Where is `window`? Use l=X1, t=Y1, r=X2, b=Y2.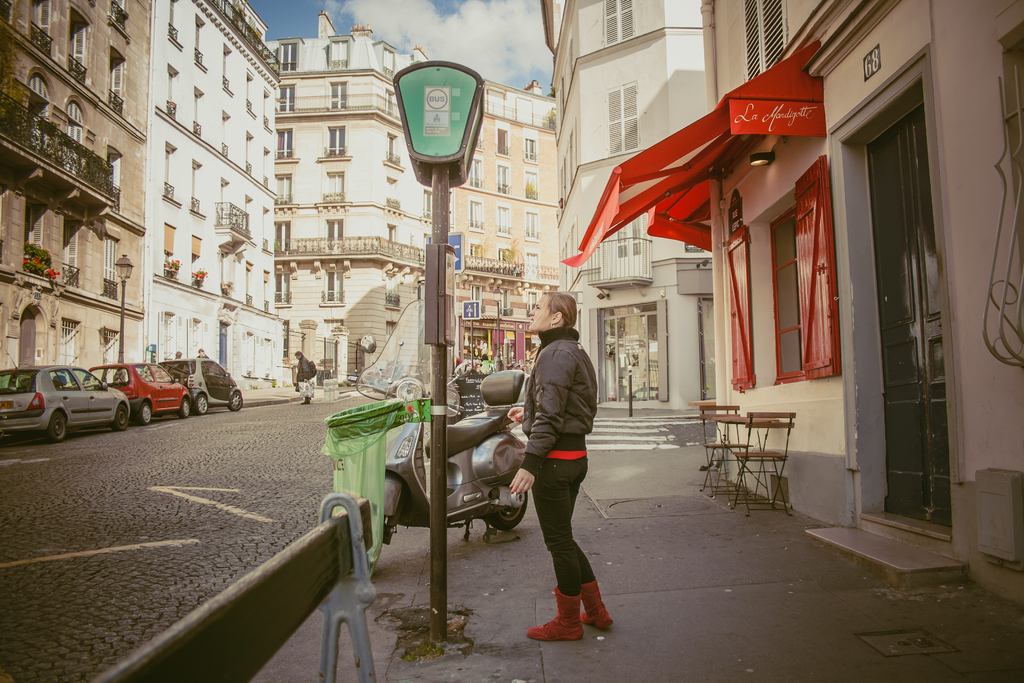
l=496, t=245, r=510, b=271.
